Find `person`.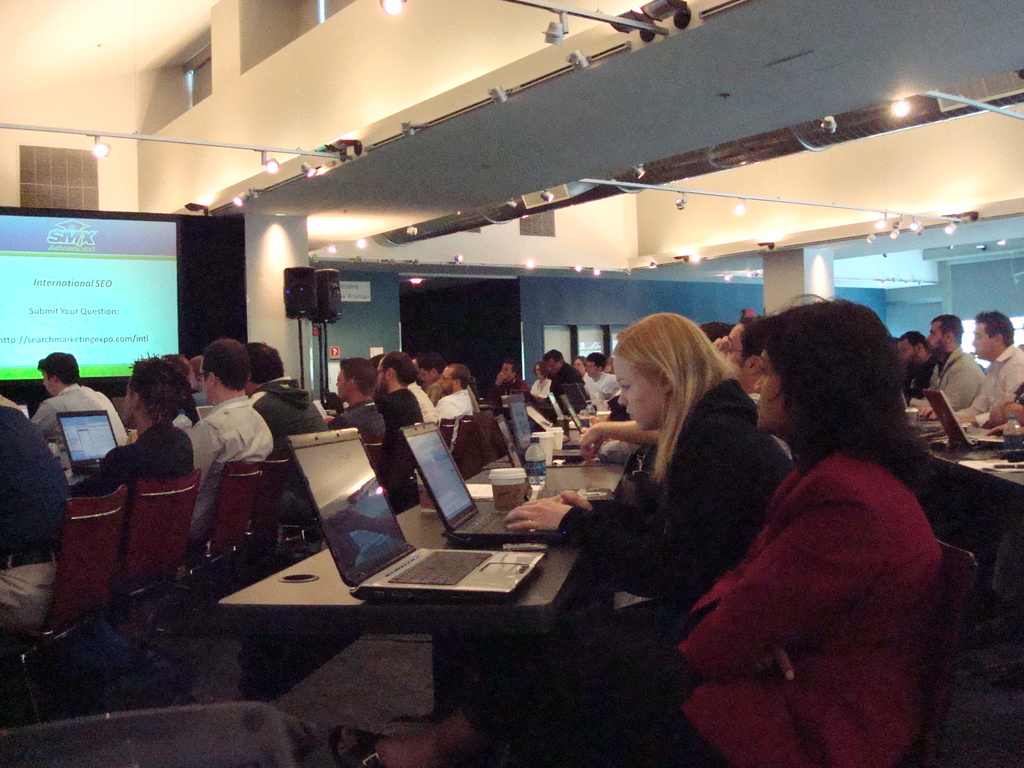
(x1=507, y1=310, x2=785, y2=601).
